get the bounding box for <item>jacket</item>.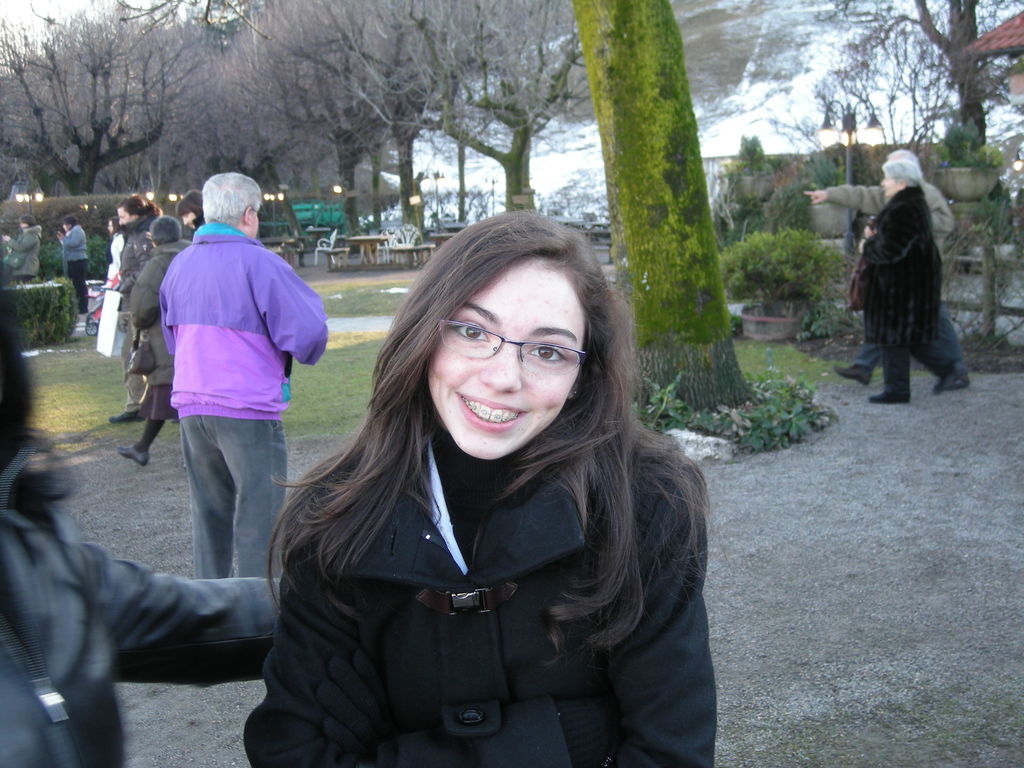
detection(230, 324, 728, 762).
